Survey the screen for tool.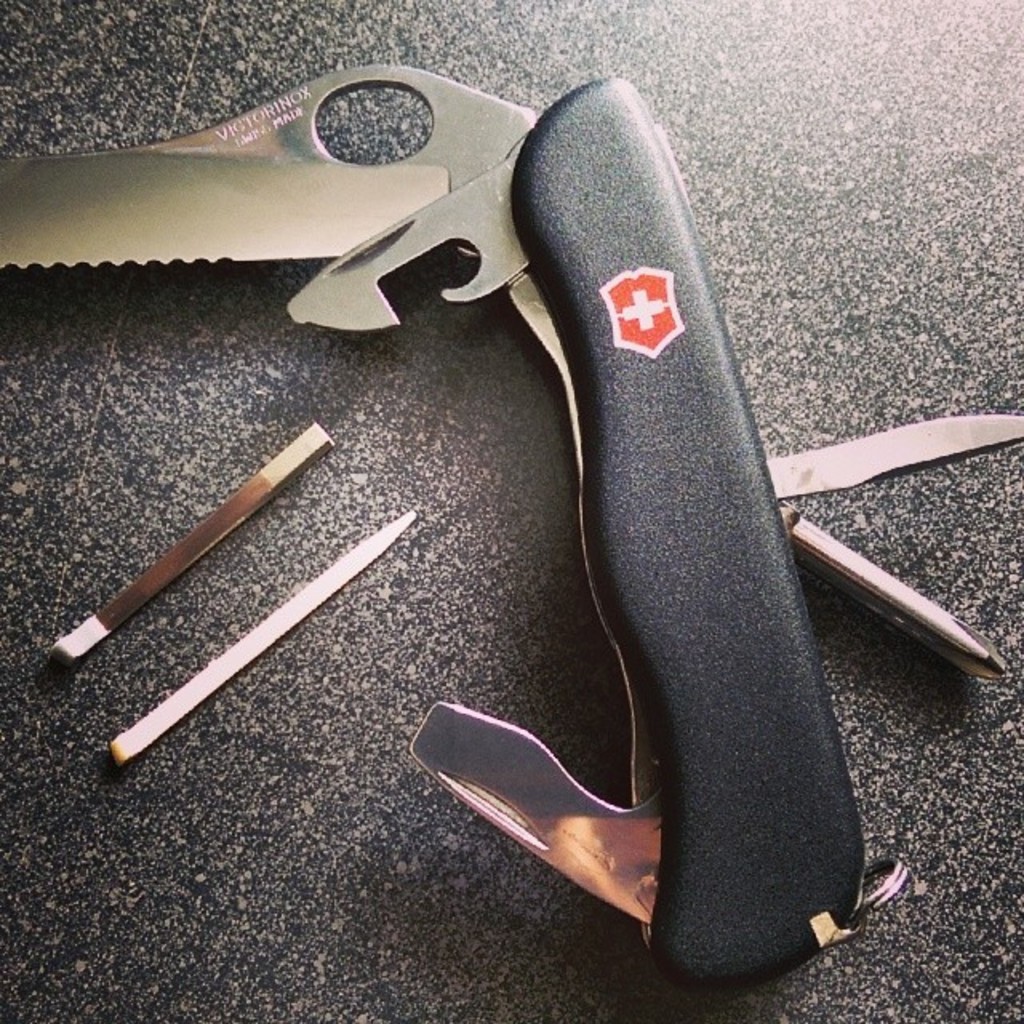
Survey found: <box>0,70,1022,978</box>.
